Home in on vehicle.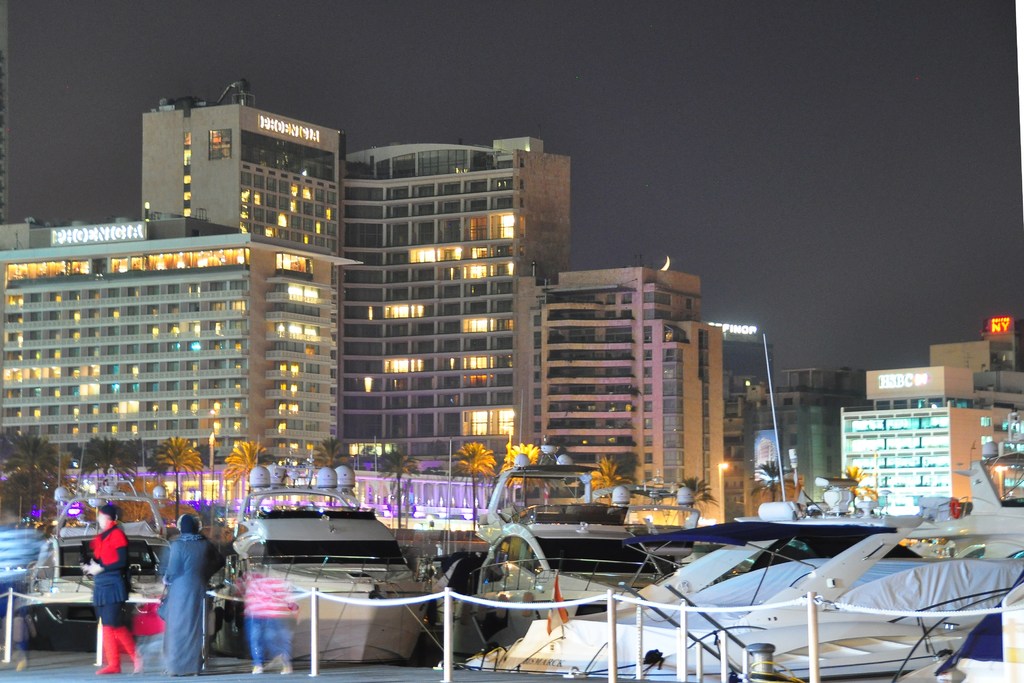
Homed in at bbox=(452, 506, 1023, 682).
